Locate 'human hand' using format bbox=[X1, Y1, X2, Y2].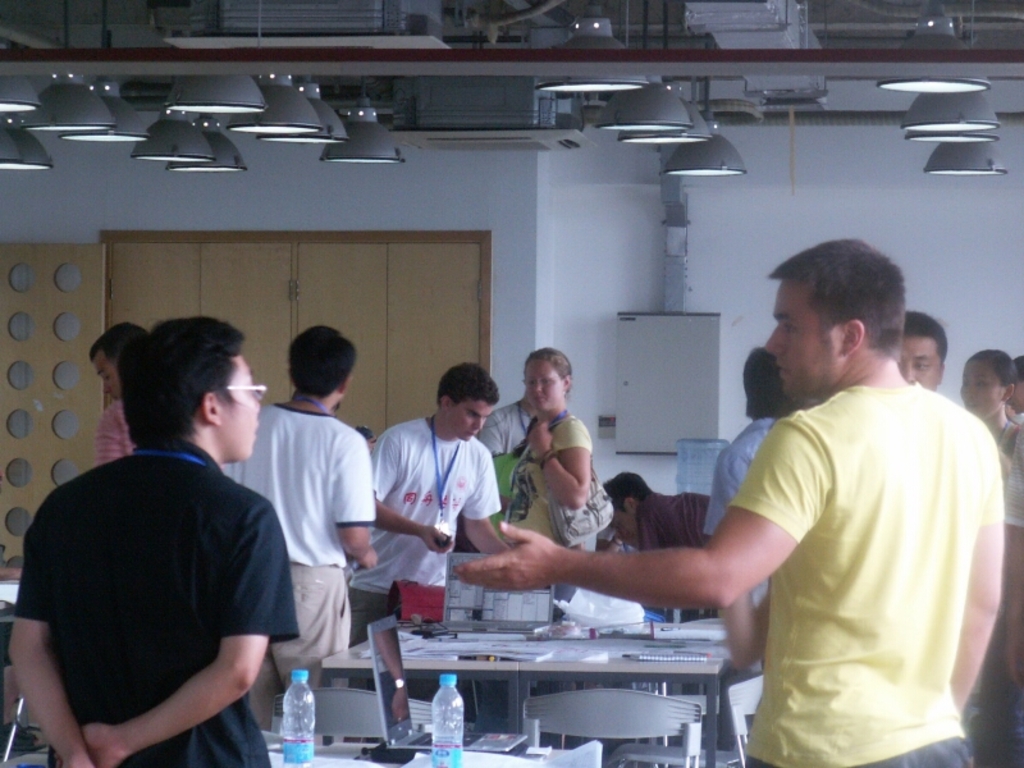
bbox=[91, 403, 125, 468].
